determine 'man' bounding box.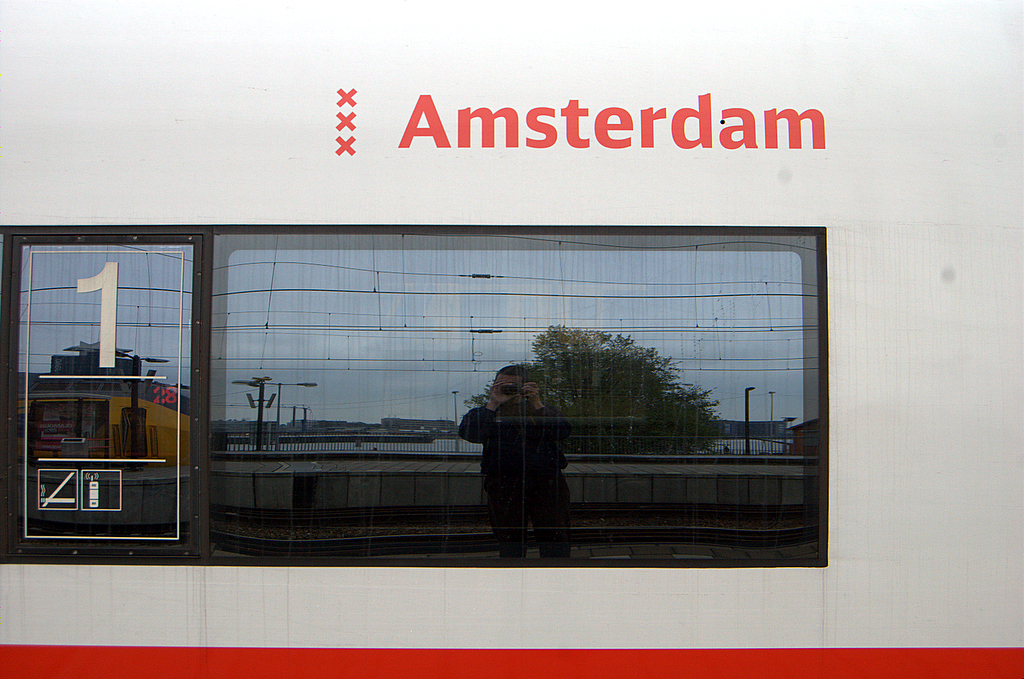
Determined: region(442, 351, 569, 573).
